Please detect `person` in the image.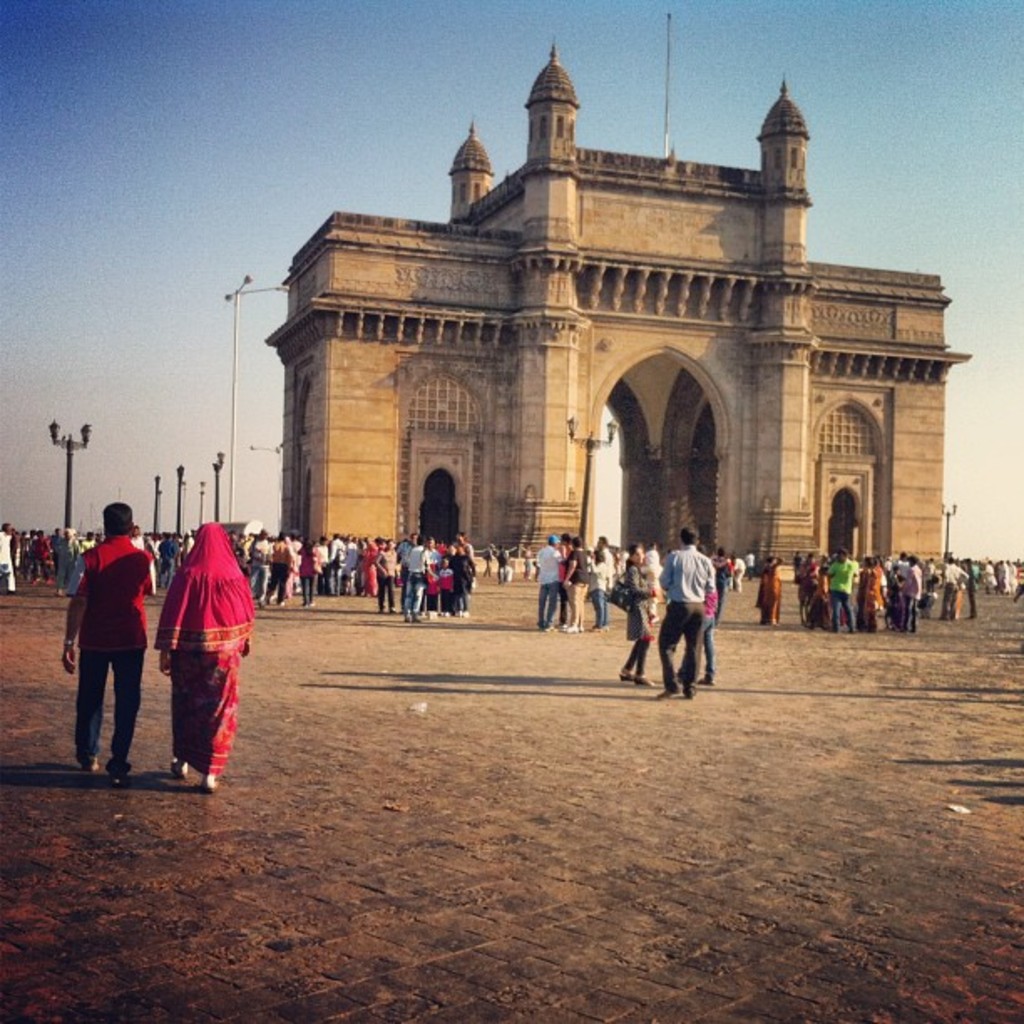
select_region(154, 524, 256, 788).
